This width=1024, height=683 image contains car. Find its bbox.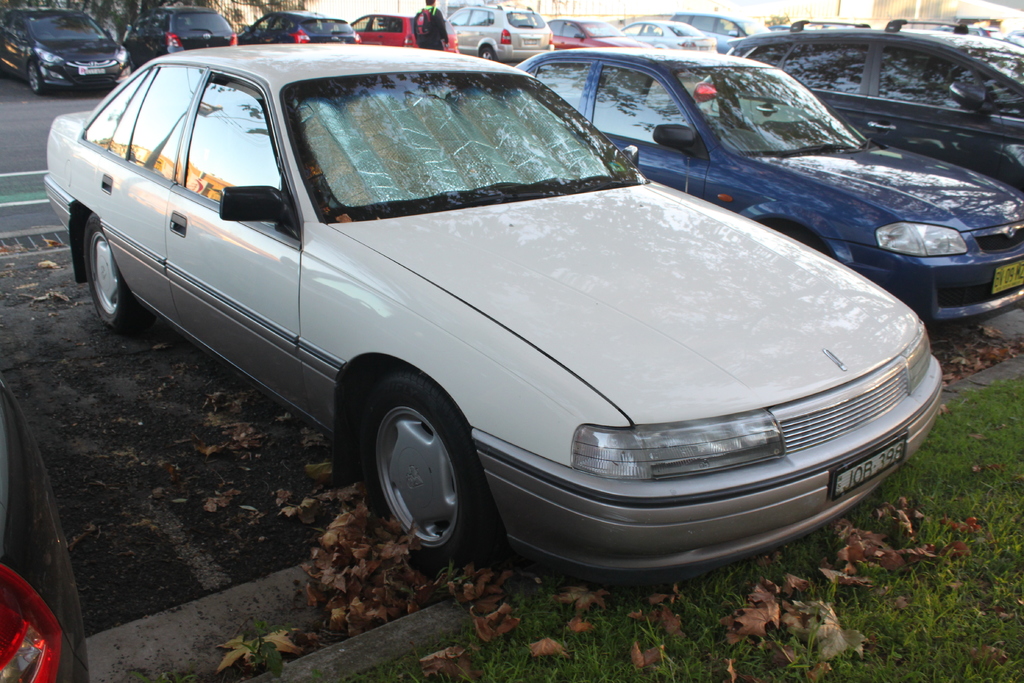
[x1=999, y1=28, x2=1023, y2=42].
